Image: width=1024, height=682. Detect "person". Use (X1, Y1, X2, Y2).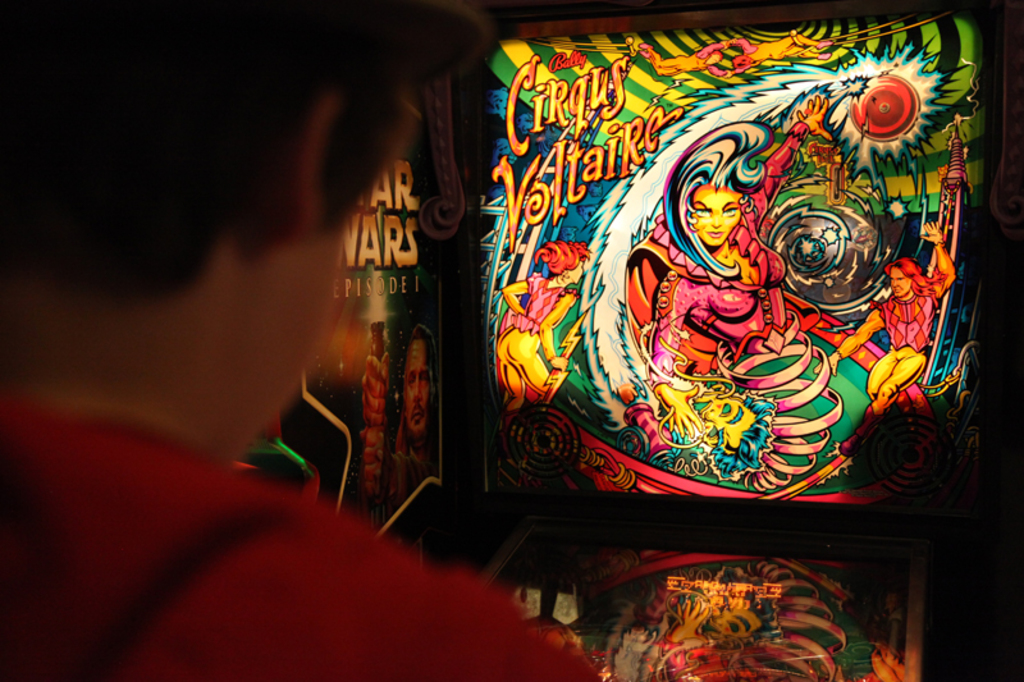
(490, 235, 591, 439).
